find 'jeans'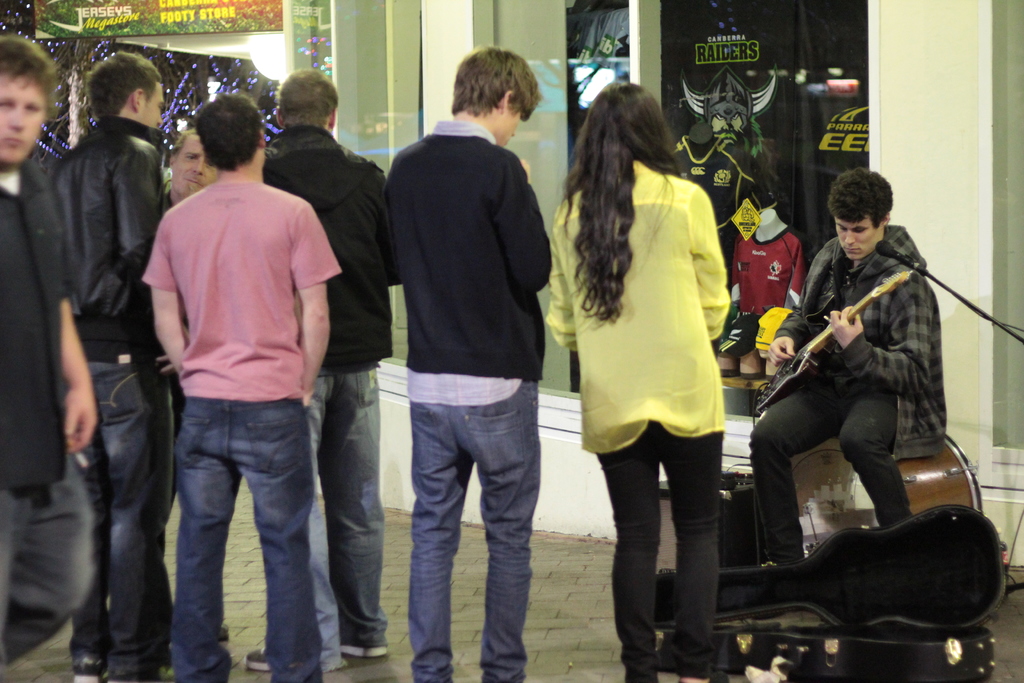
{"x1": 403, "y1": 386, "x2": 540, "y2": 682}
